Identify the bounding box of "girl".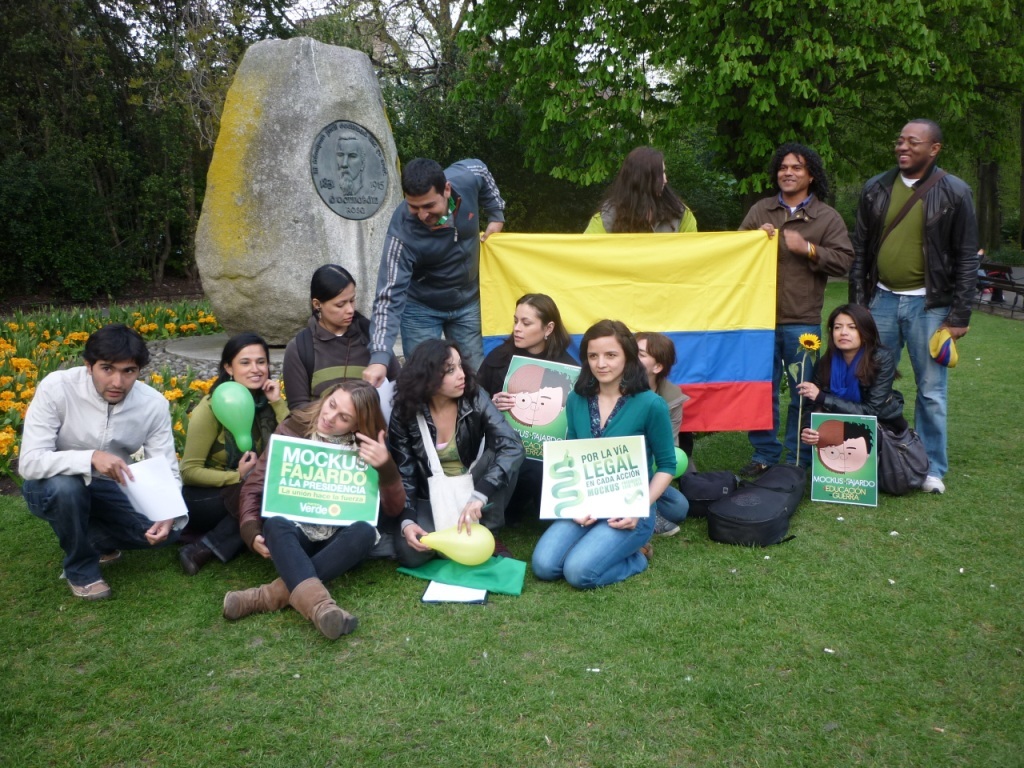
(276, 268, 416, 415).
